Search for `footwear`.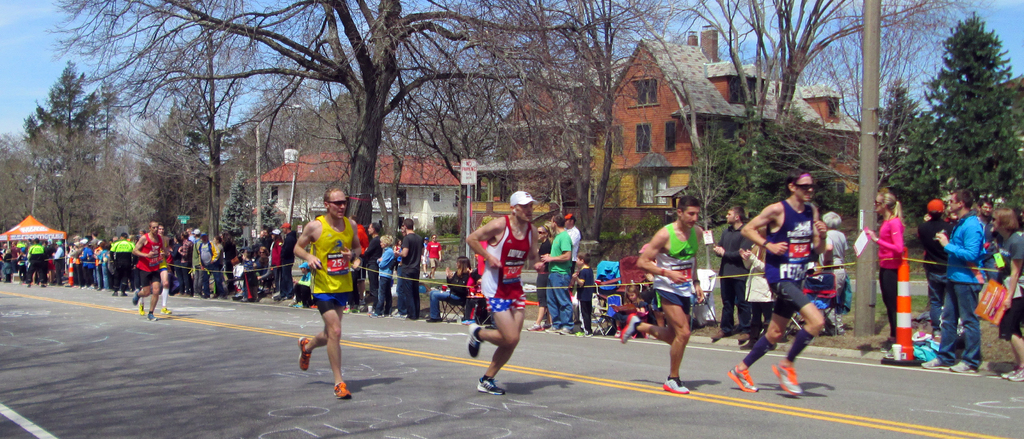
Found at box=[370, 312, 383, 317].
